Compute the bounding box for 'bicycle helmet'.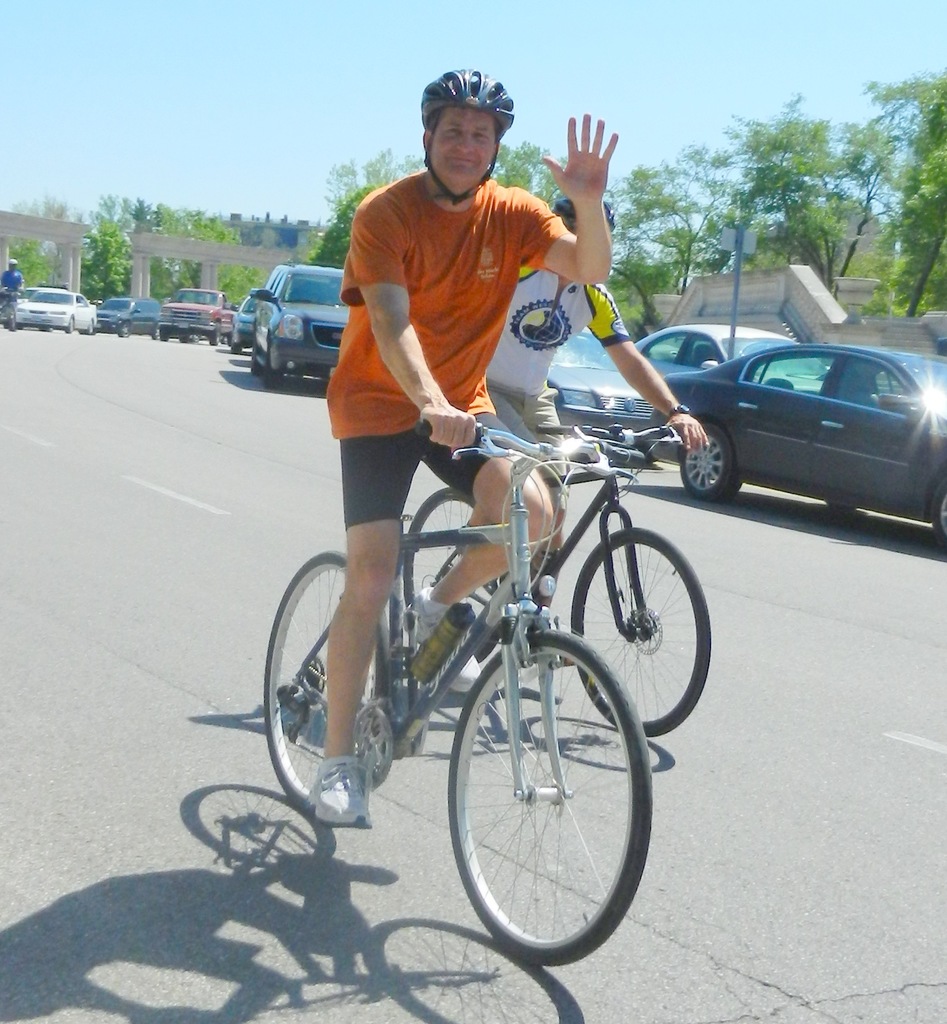
(559, 187, 623, 230).
